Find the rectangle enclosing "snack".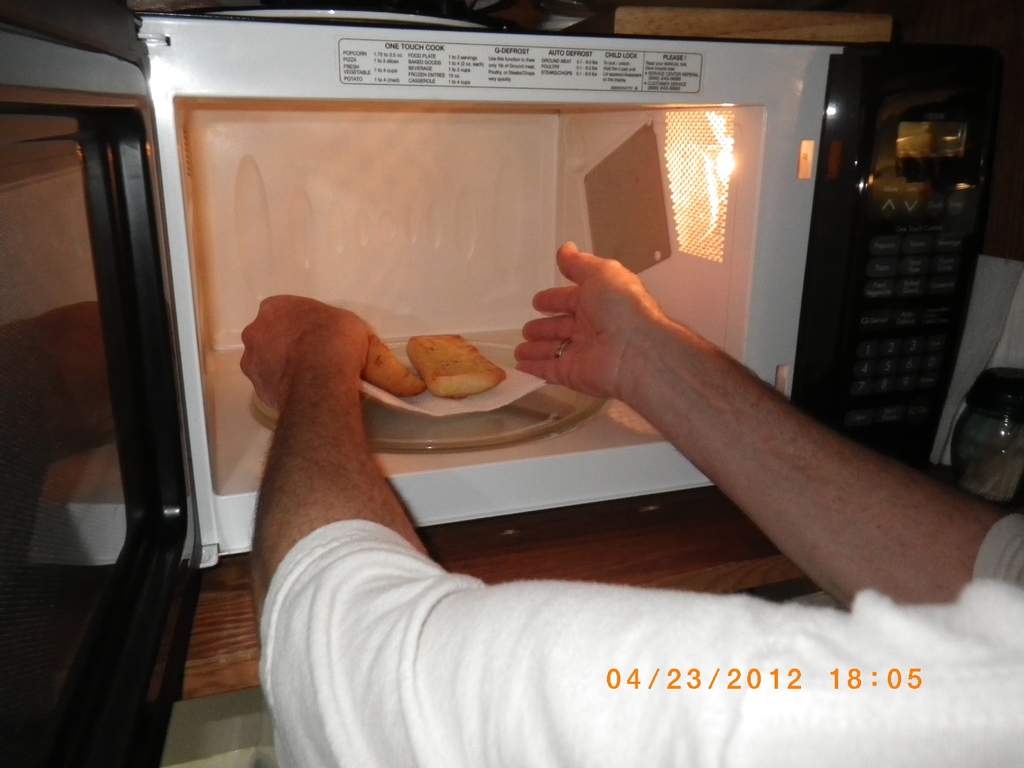
bbox=[402, 318, 499, 410].
